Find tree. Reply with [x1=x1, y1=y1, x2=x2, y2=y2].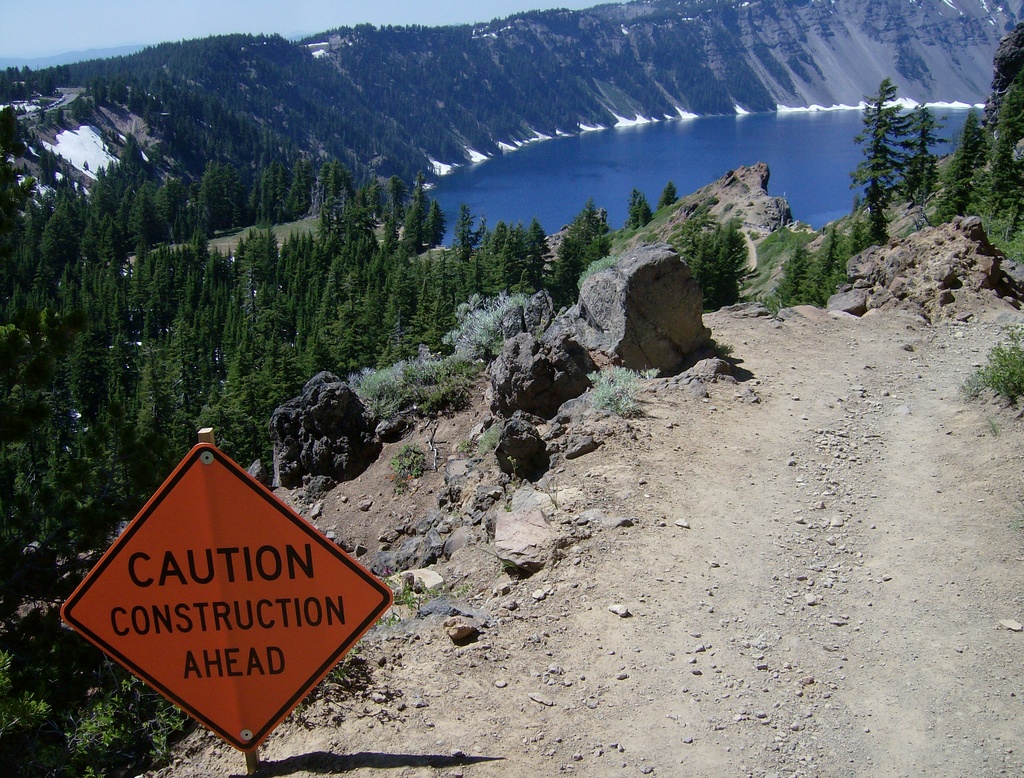
[x1=627, y1=190, x2=653, y2=226].
